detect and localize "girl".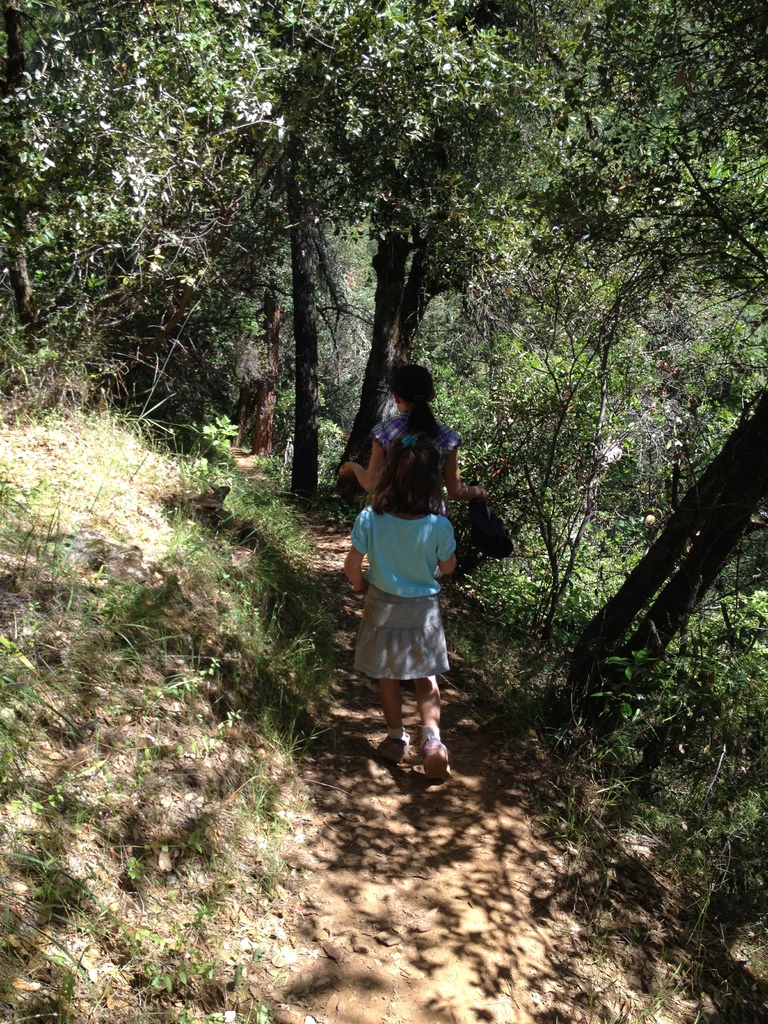
Localized at l=344, t=367, r=456, b=496.
